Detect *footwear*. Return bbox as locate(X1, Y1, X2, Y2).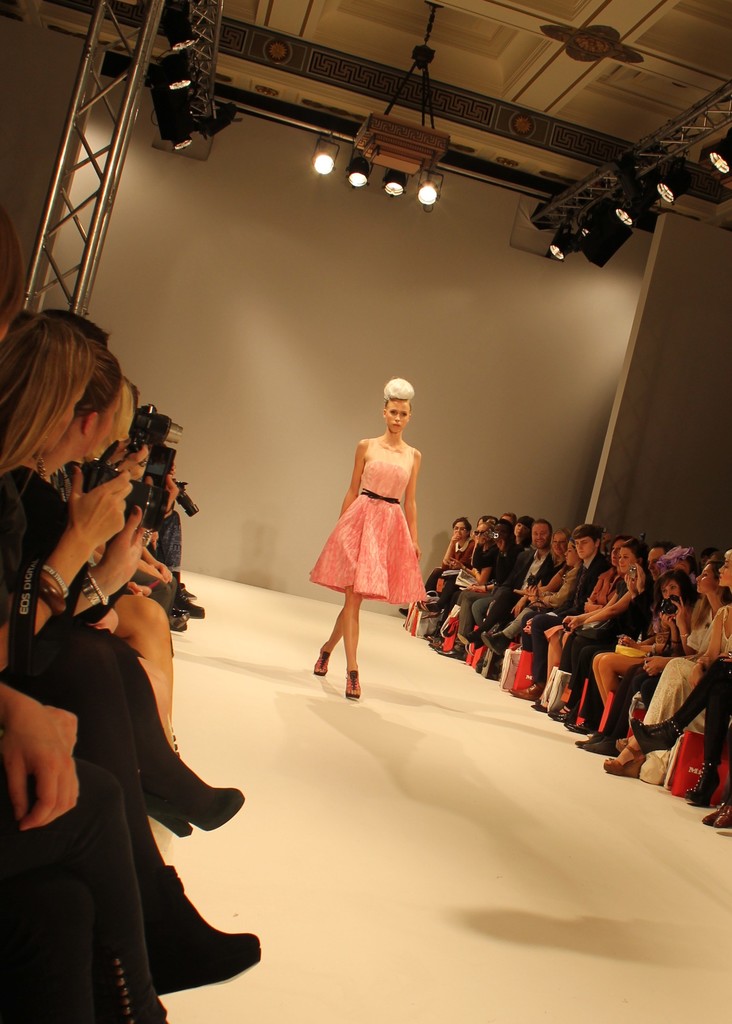
locate(629, 710, 672, 758).
